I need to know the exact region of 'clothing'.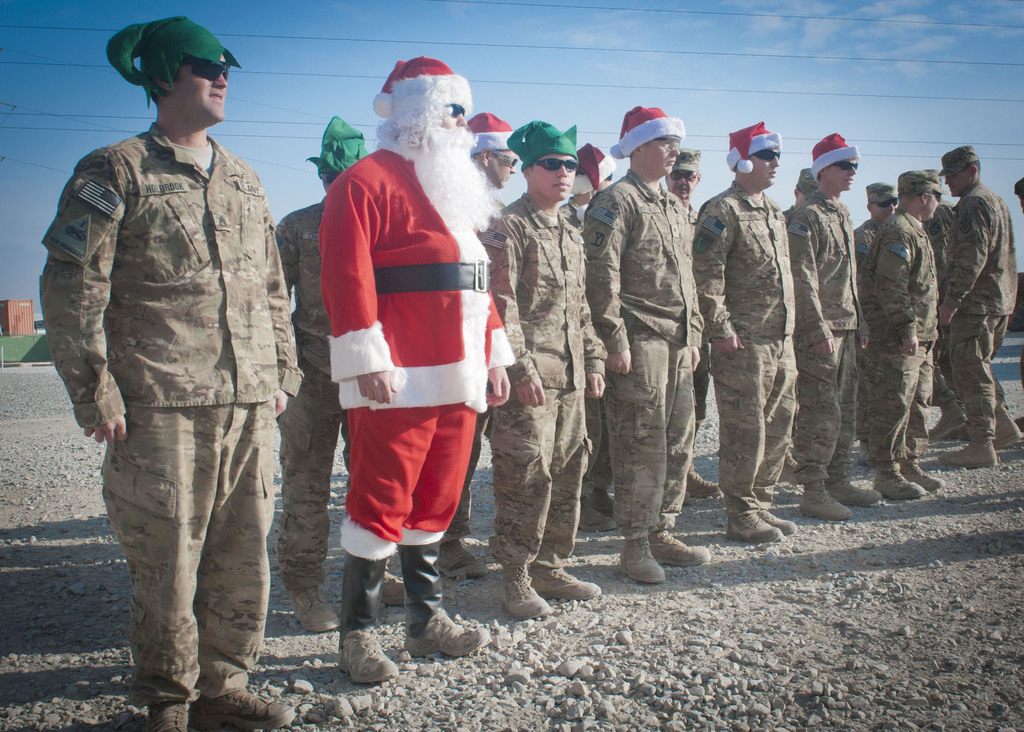
Region: 677 190 701 439.
